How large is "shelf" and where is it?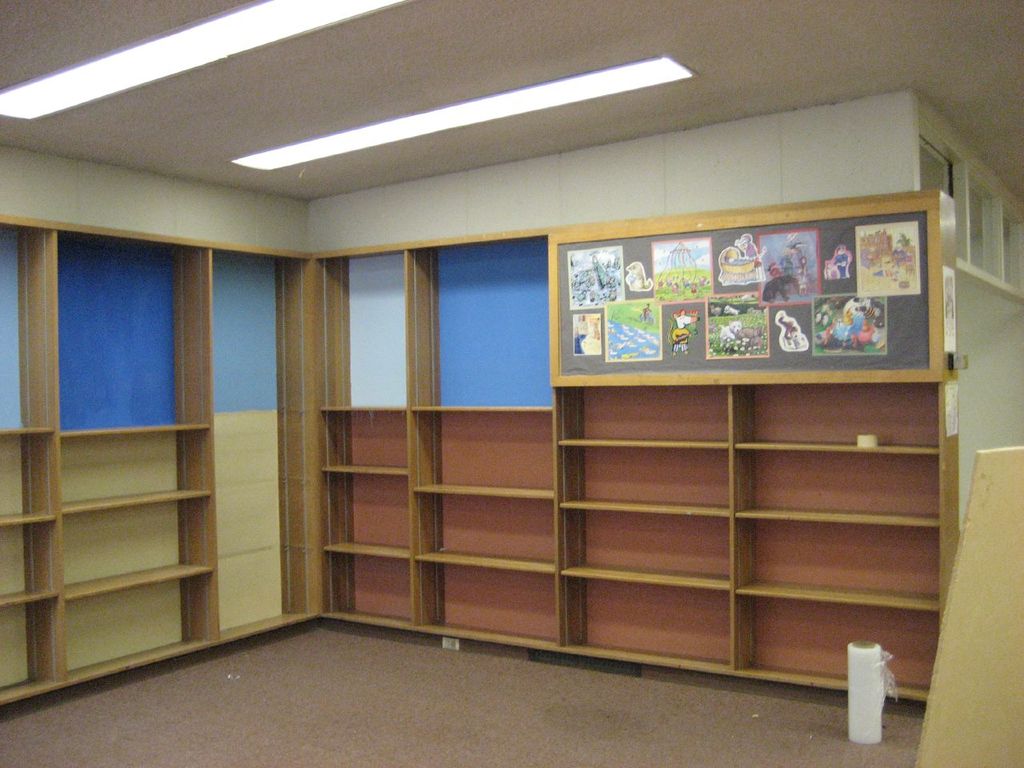
Bounding box: (x1=46, y1=222, x2=215, y2=422).
